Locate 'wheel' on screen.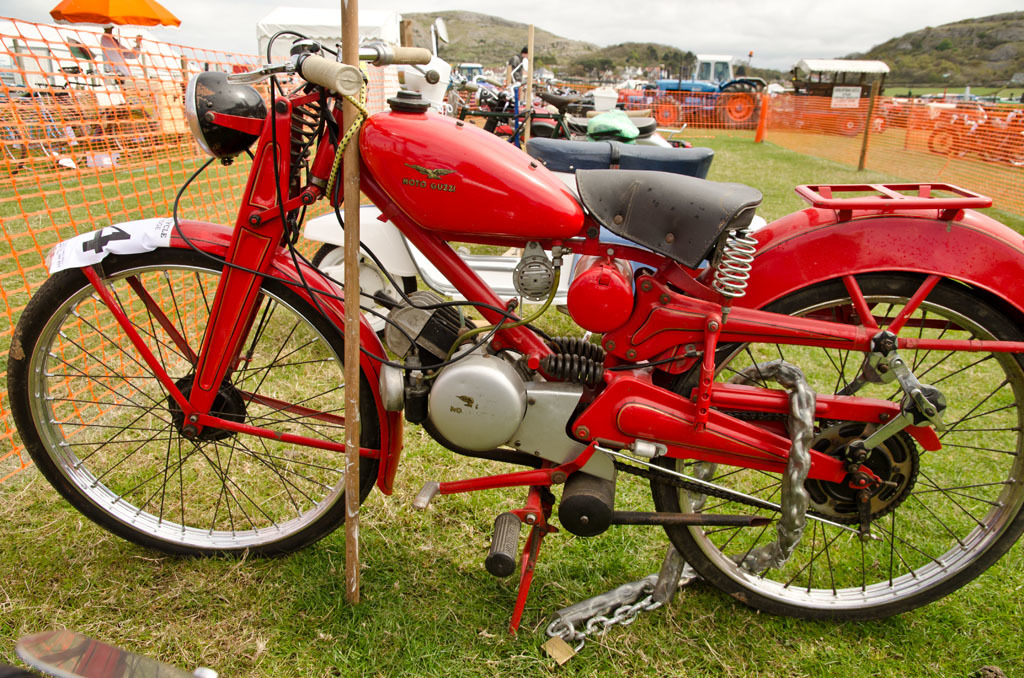
On screen at bbox=(836, 110, 865, 136).
